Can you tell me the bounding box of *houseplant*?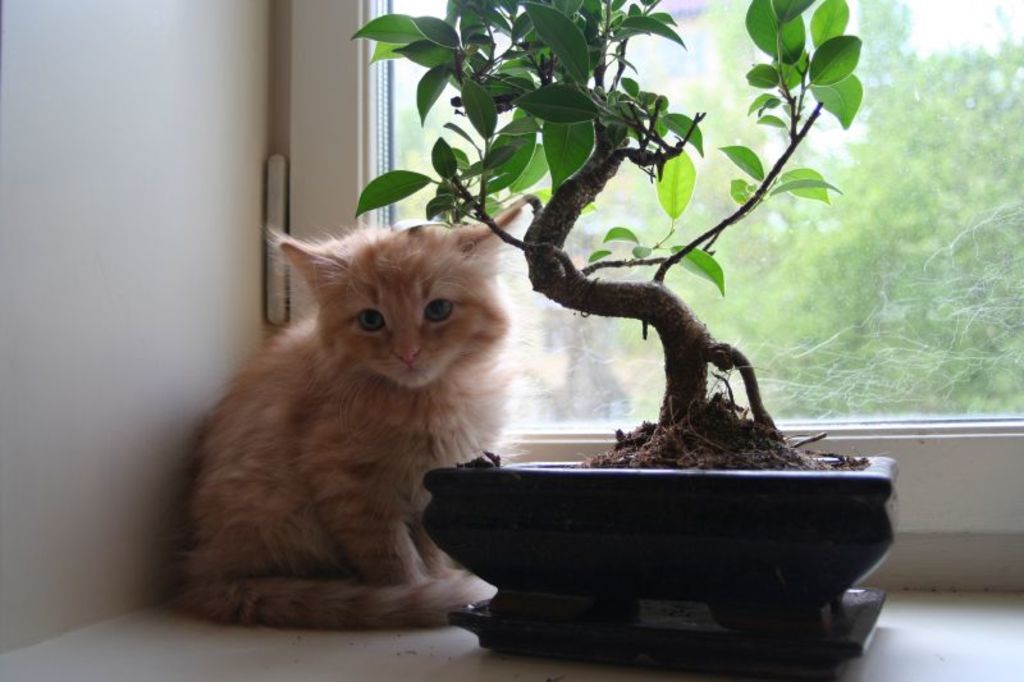
x1=300 y1=114 x2=934 y2=636.
